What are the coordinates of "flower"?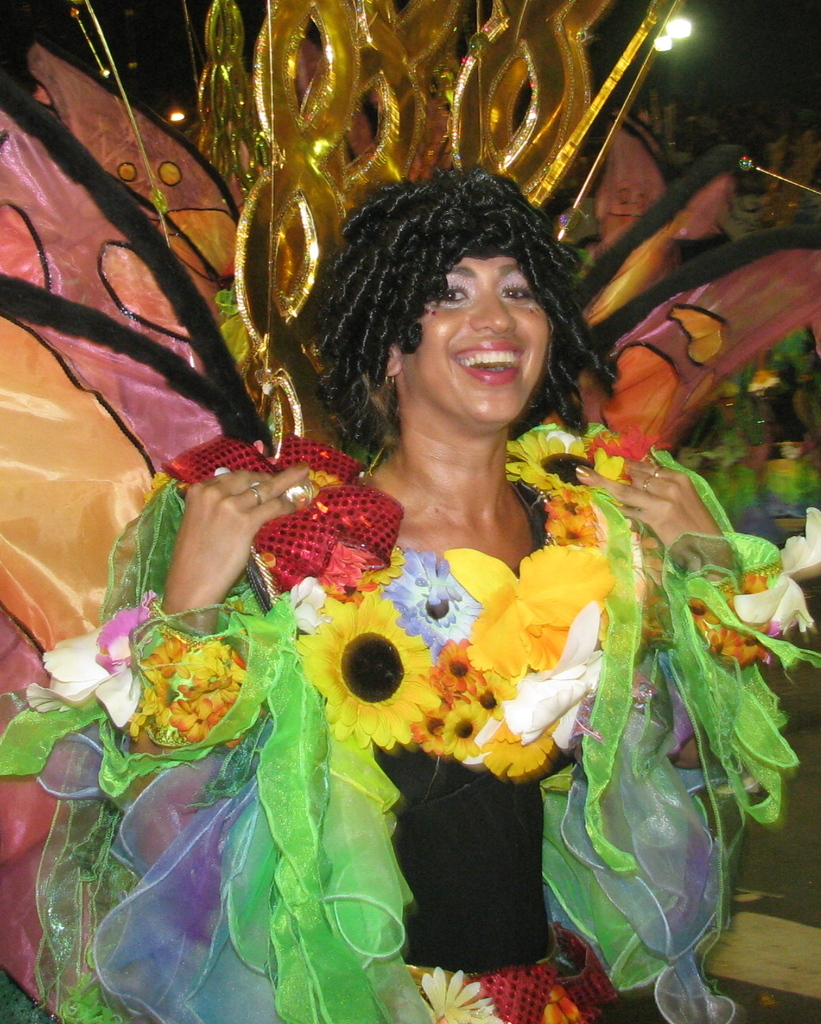
box=[295, 589, 447, 741].
